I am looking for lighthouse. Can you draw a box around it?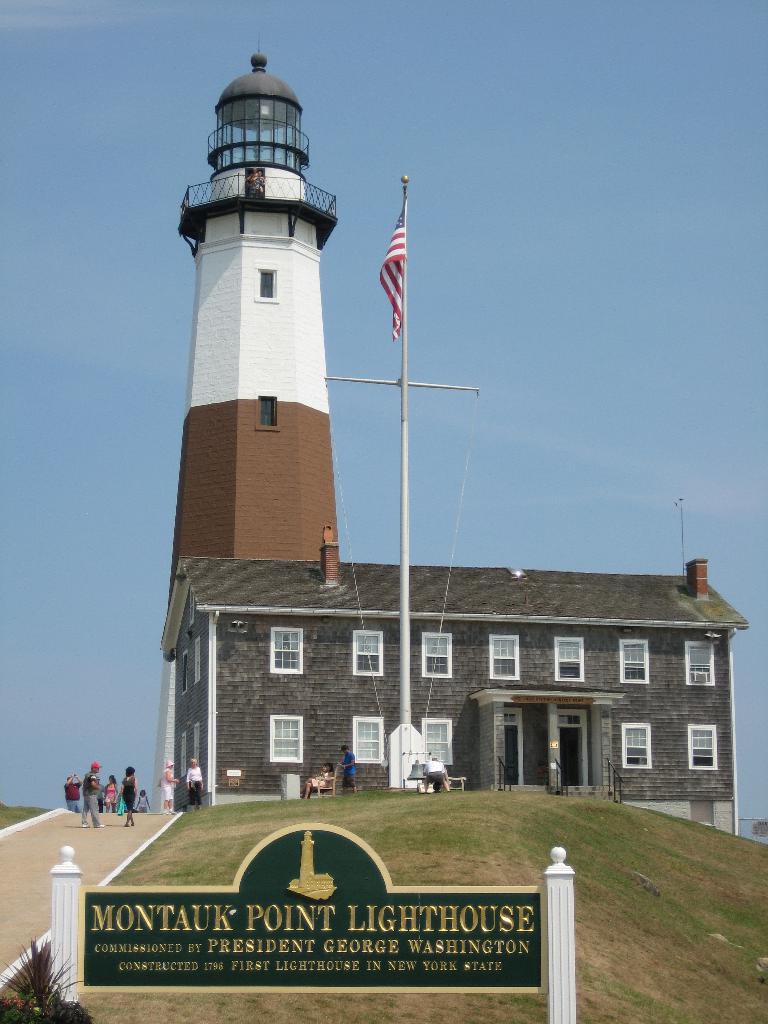
Sure, the bounding box is bbox=(169, 32, 335, 610).
